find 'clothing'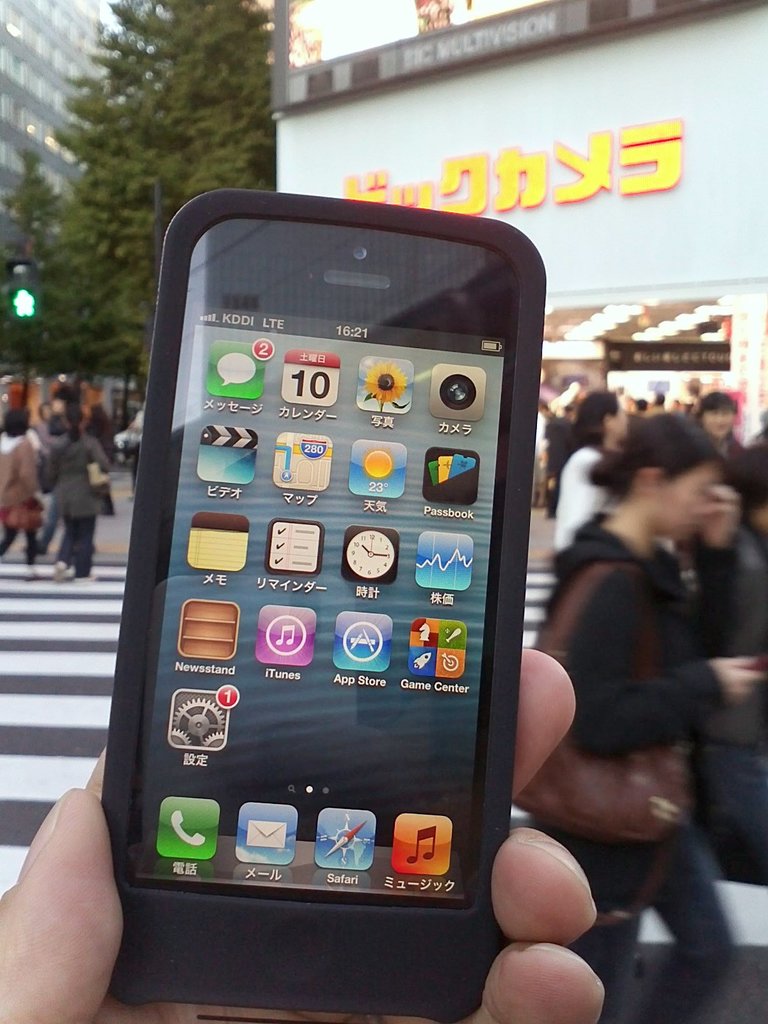
<region>564, 440, 604, 557</region>
